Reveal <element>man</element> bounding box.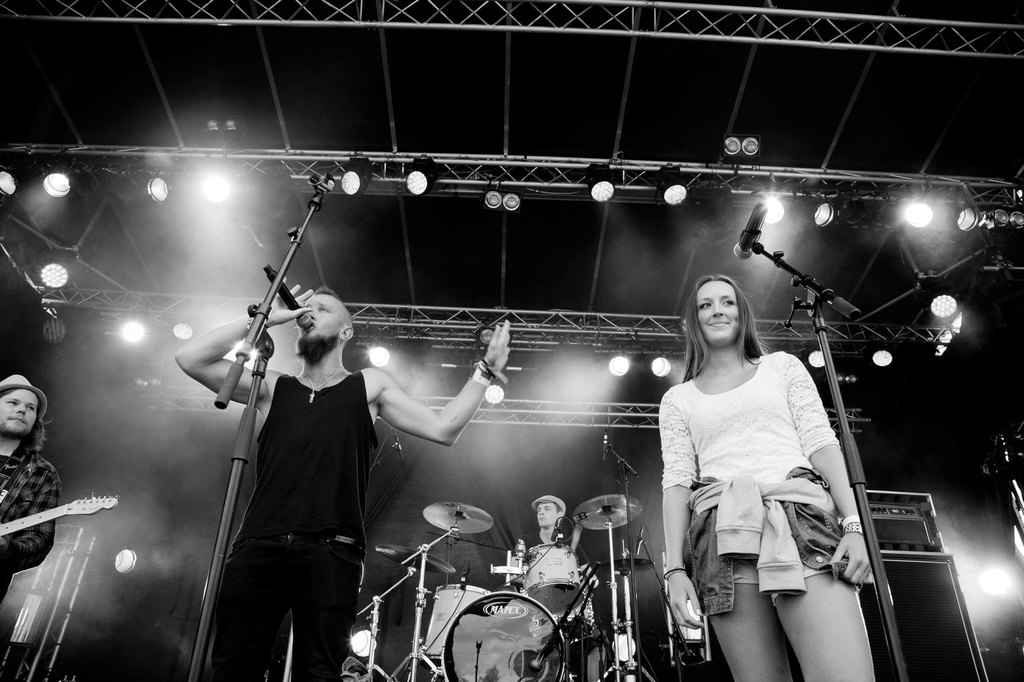
Revealed: [left=177, top=286, right=511, bottom=681].
